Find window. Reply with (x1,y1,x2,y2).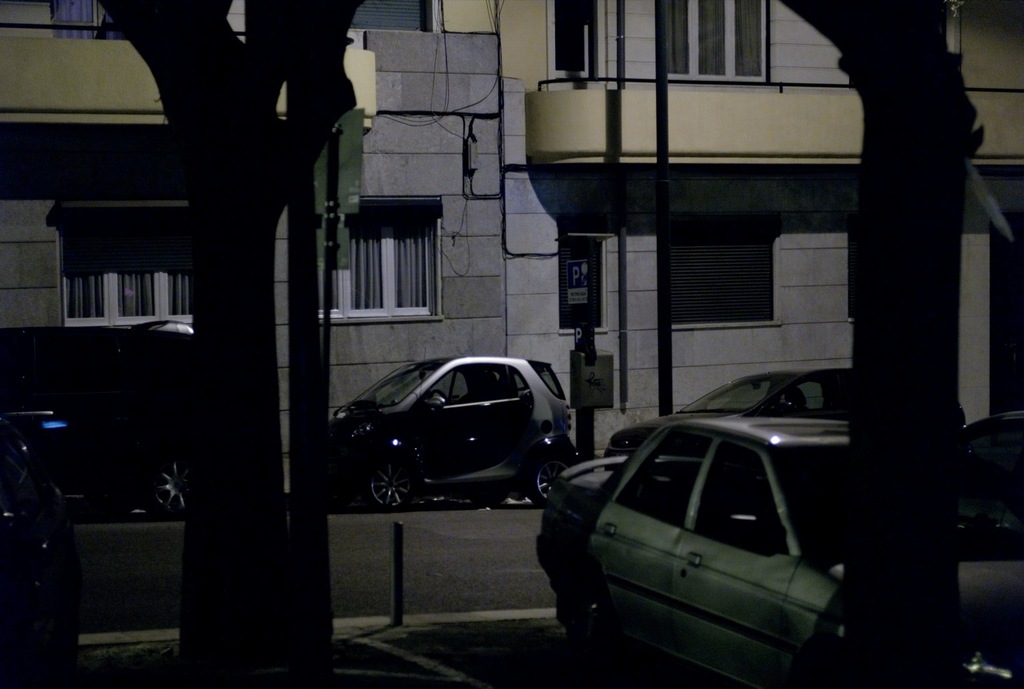
(543,0,773,90).
